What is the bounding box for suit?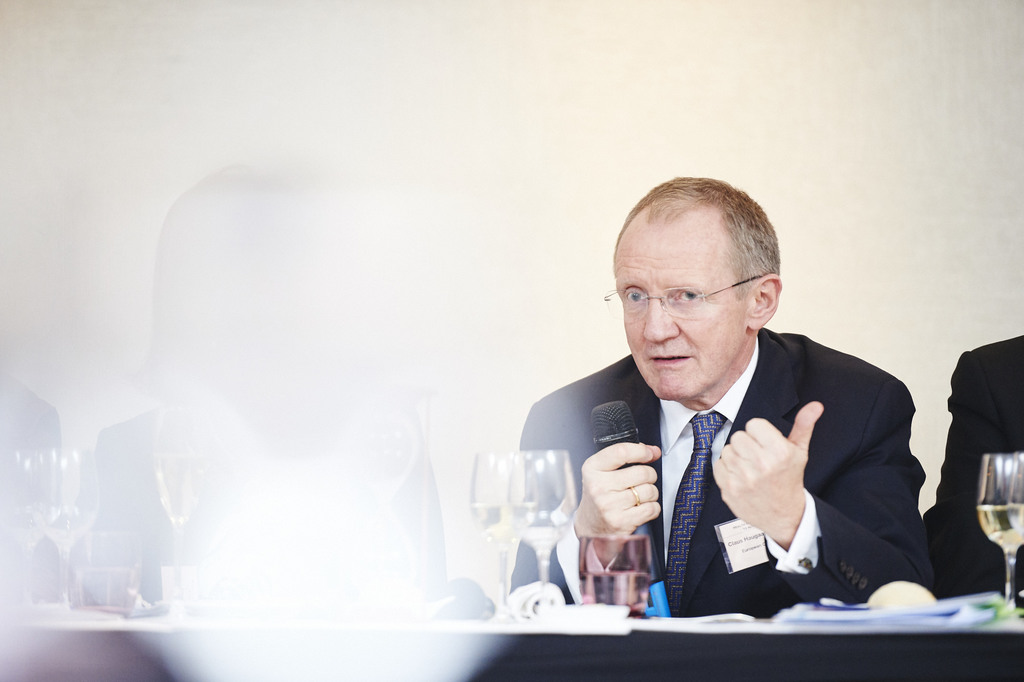
<region>920, 335, 1023, 597</region>.
